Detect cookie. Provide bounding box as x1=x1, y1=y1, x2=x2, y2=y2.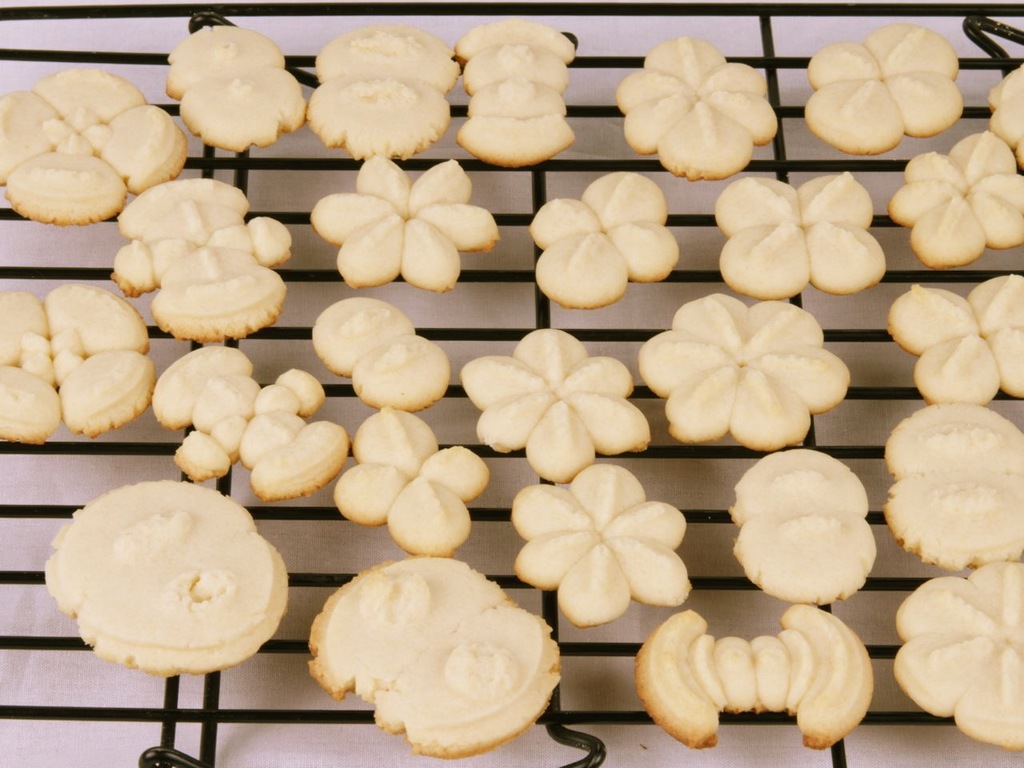
x1=162, y1=22, x2=307, y2=154.
